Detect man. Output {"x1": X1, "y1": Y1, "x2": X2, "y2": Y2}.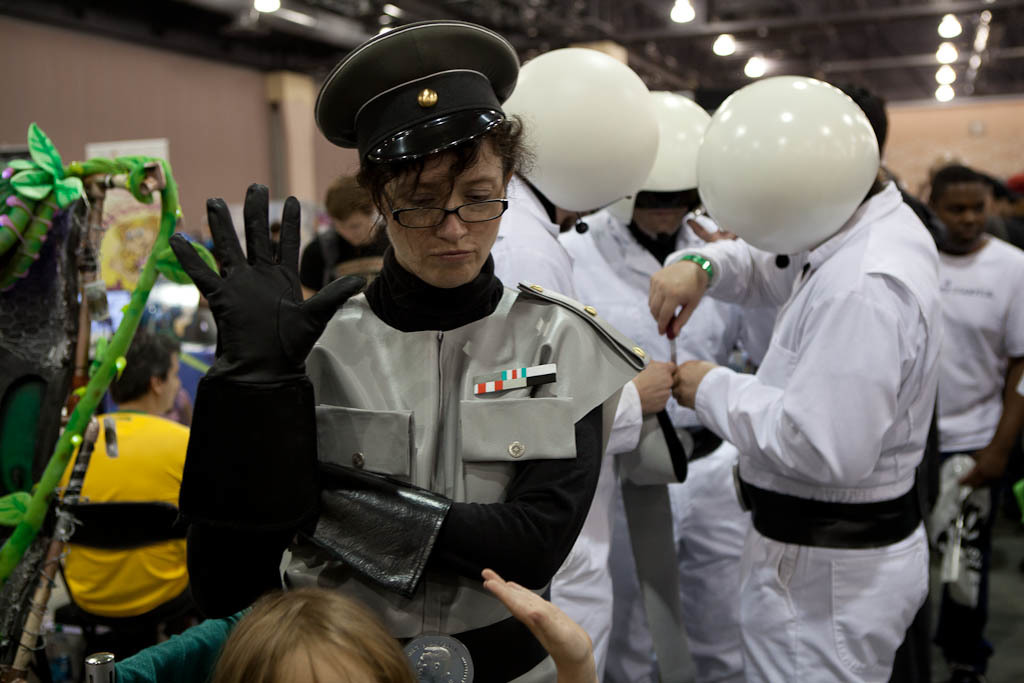
{"x1": 55, "y1": 330, "x2": 191, "y2": 620}.
